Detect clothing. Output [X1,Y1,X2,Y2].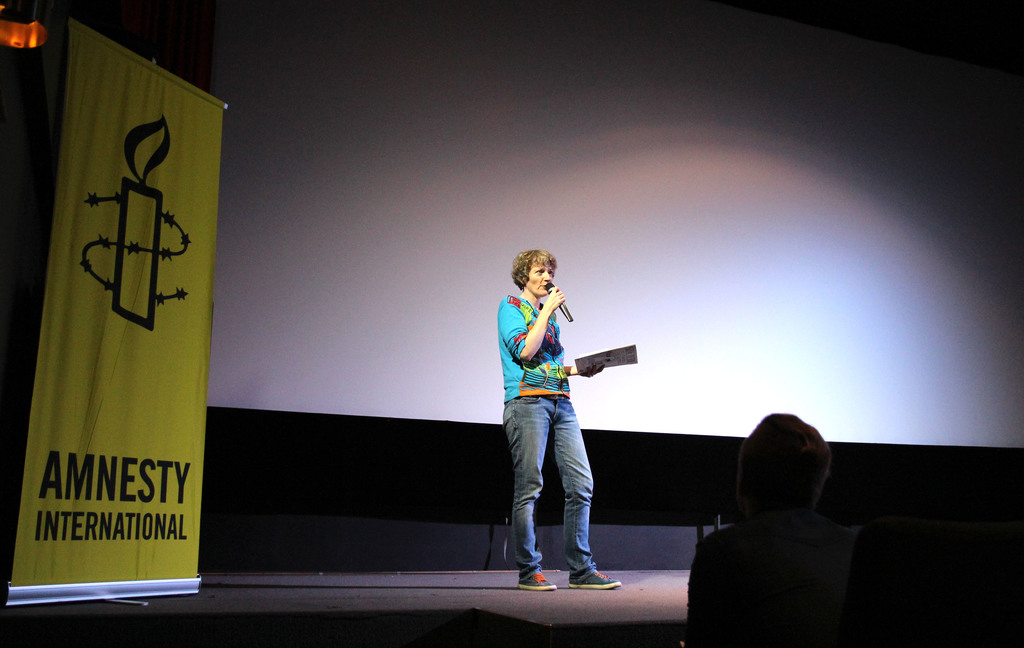
[499,273,612,557].
